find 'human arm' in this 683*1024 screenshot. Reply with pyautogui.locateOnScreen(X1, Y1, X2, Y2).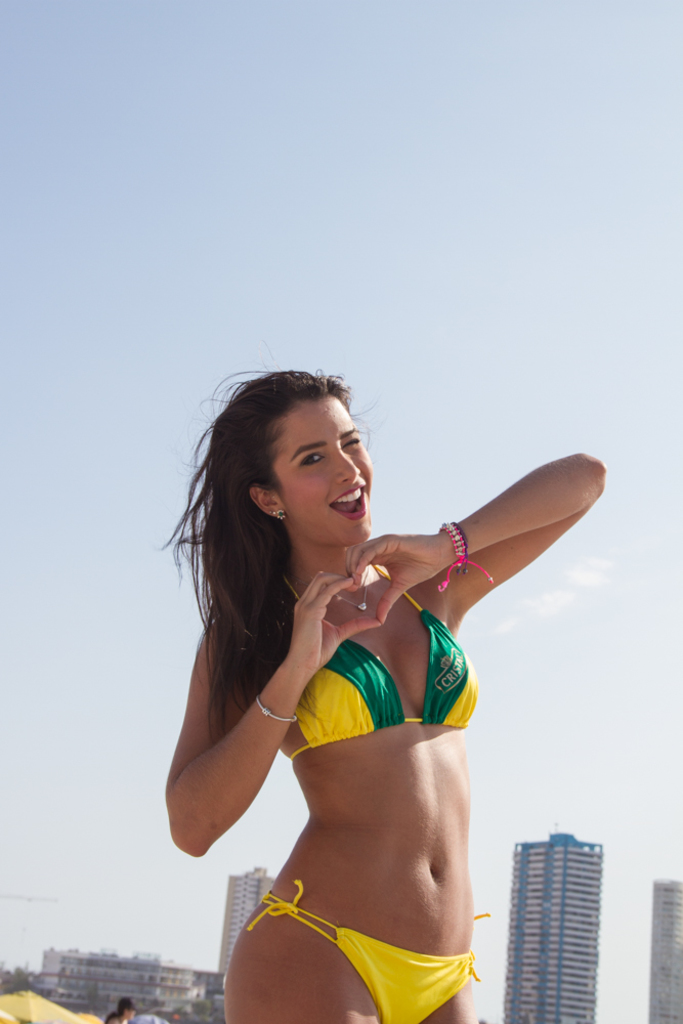
pyautogui.locateOnScreen(164, 625, 312, 865).
